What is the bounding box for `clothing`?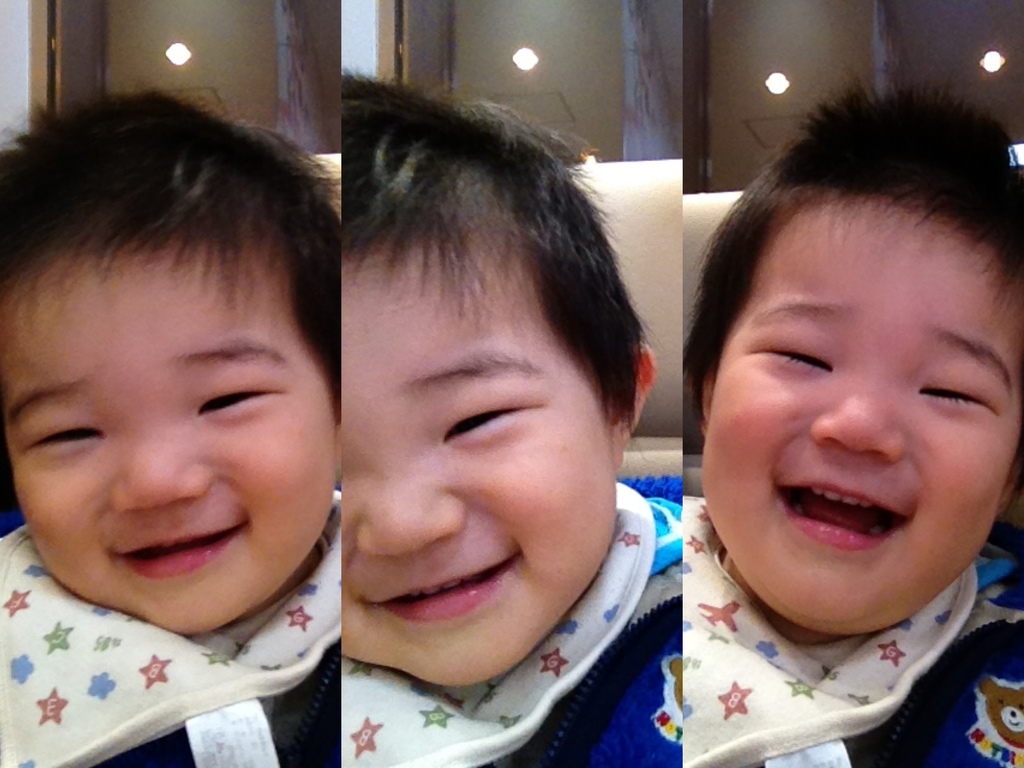
(682,488,1023,767).
